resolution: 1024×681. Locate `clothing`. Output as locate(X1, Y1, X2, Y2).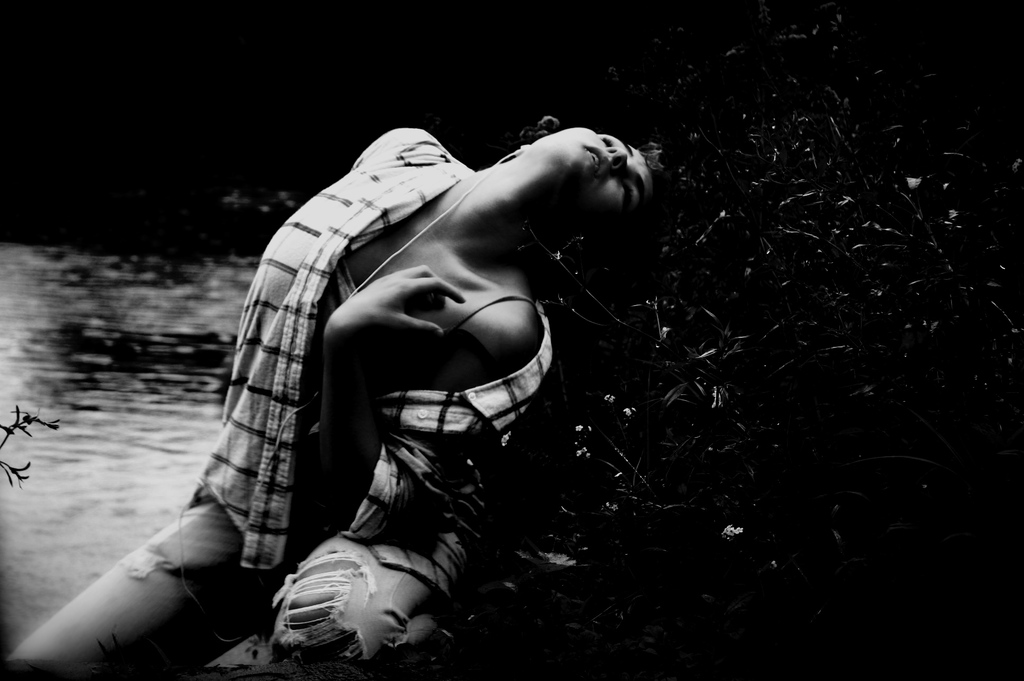
locate(13, 122, 554, 680).
